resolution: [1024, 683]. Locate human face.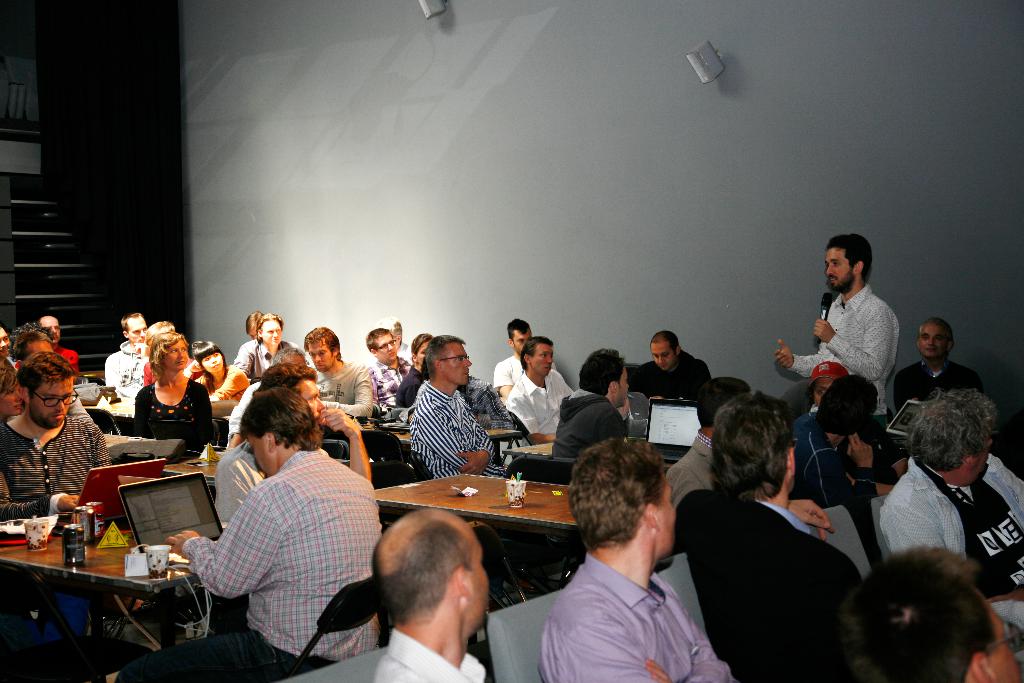
select_region(531, 345, 554, 375).
